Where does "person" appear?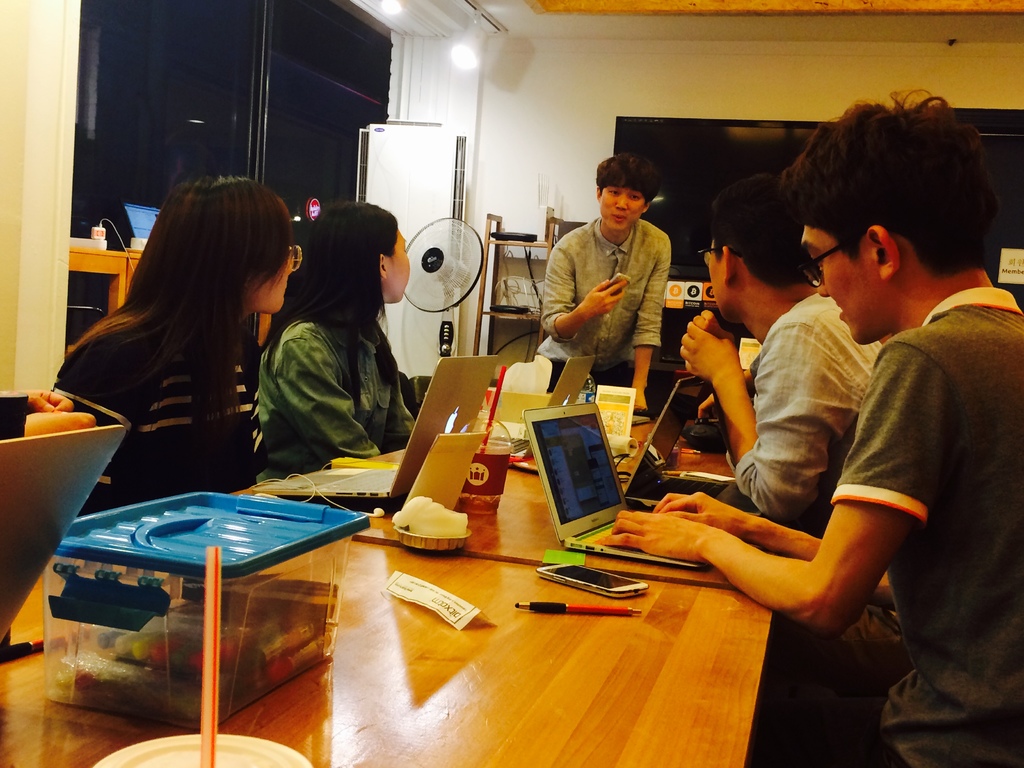
Appears at 593,90,1023,767.
